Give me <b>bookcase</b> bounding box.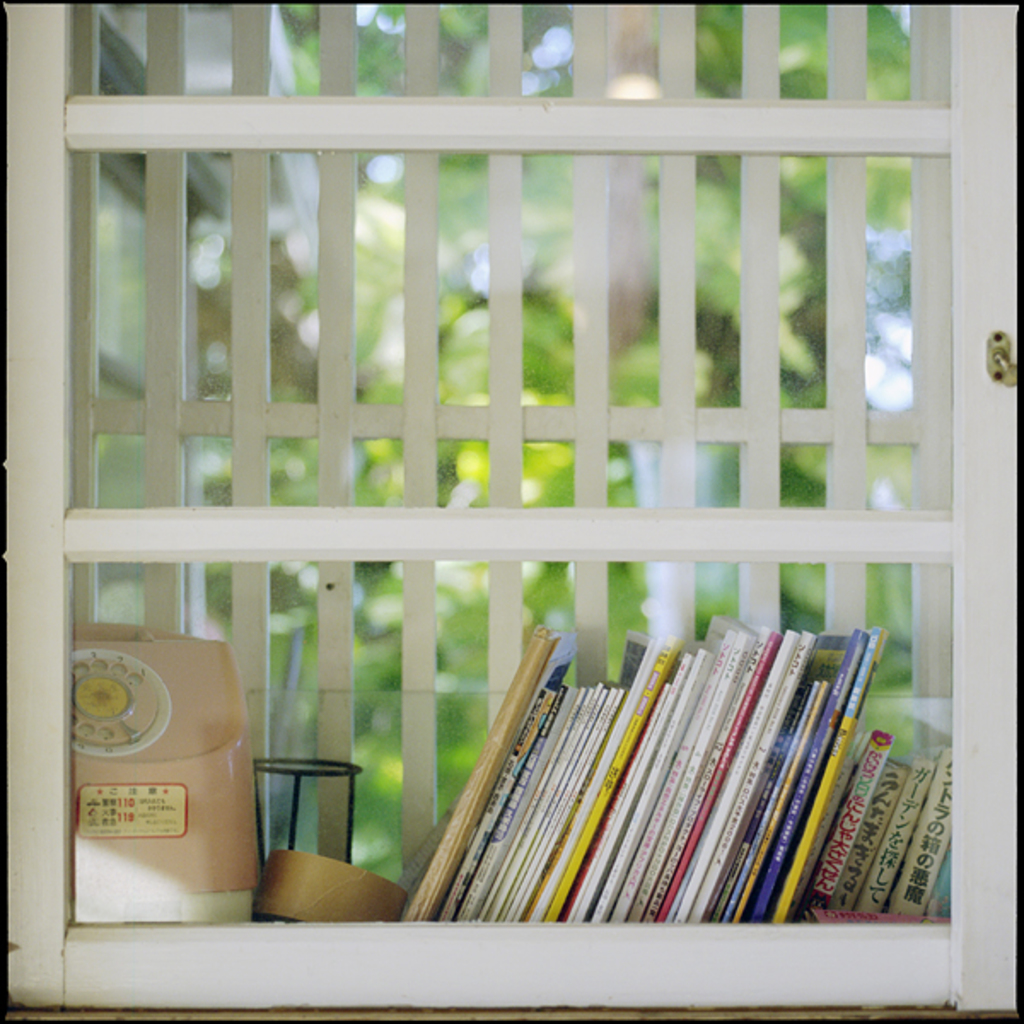
pyautogui.locateOnScreen(0, 0, 1022, 1022).
